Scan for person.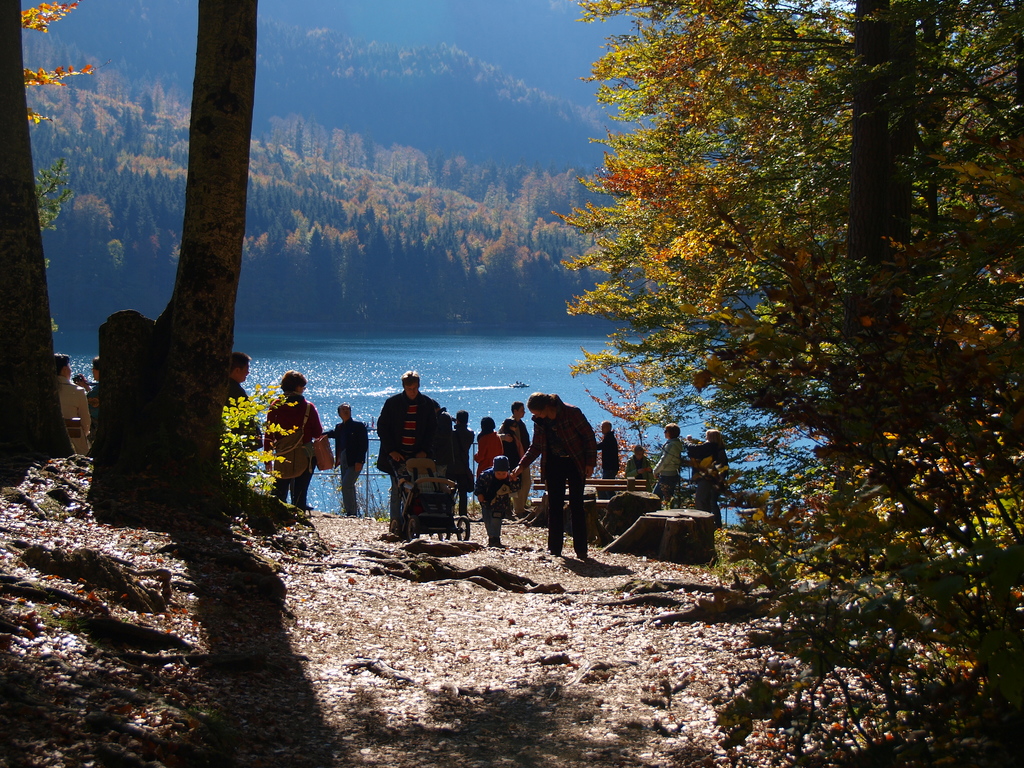
Scan result: Rect(52, 353, 91, 454).
